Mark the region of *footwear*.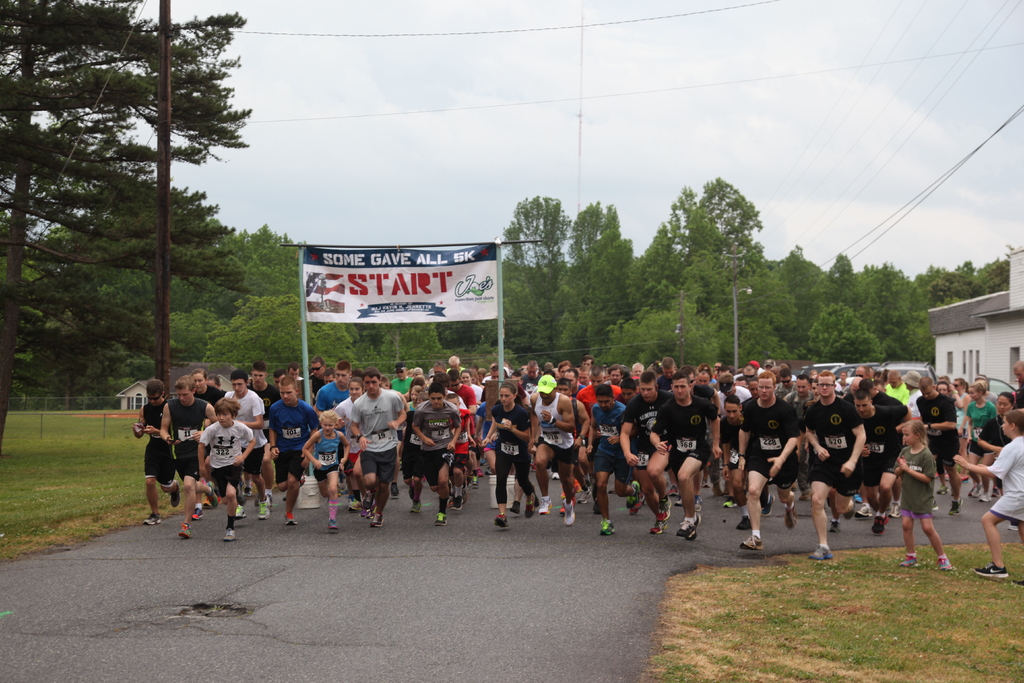
Region: pyautogui.locateOnScreen(652, 519, 668, 534).
